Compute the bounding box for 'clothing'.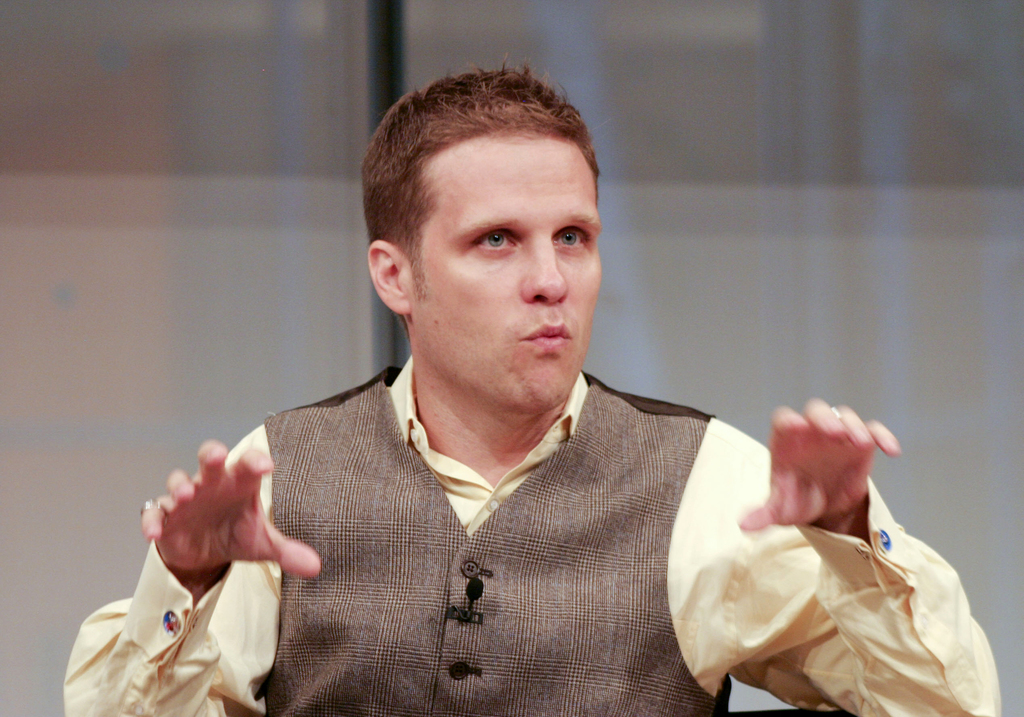
rect(34, 329, 1003, 716).
